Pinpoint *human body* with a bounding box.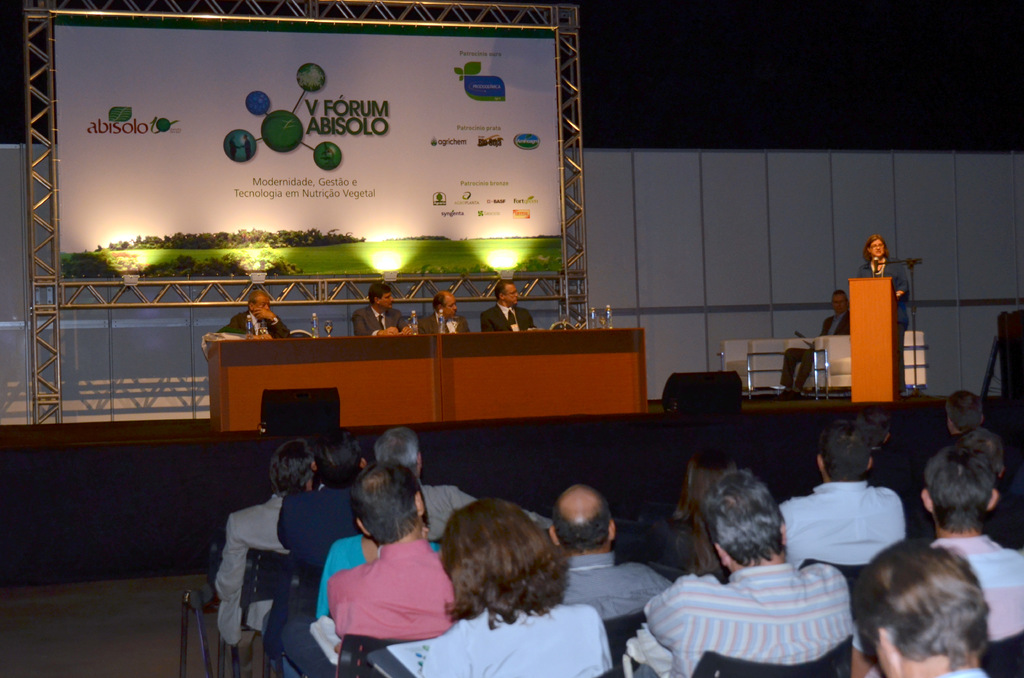
bbox=[477, 300, 536, 332].
